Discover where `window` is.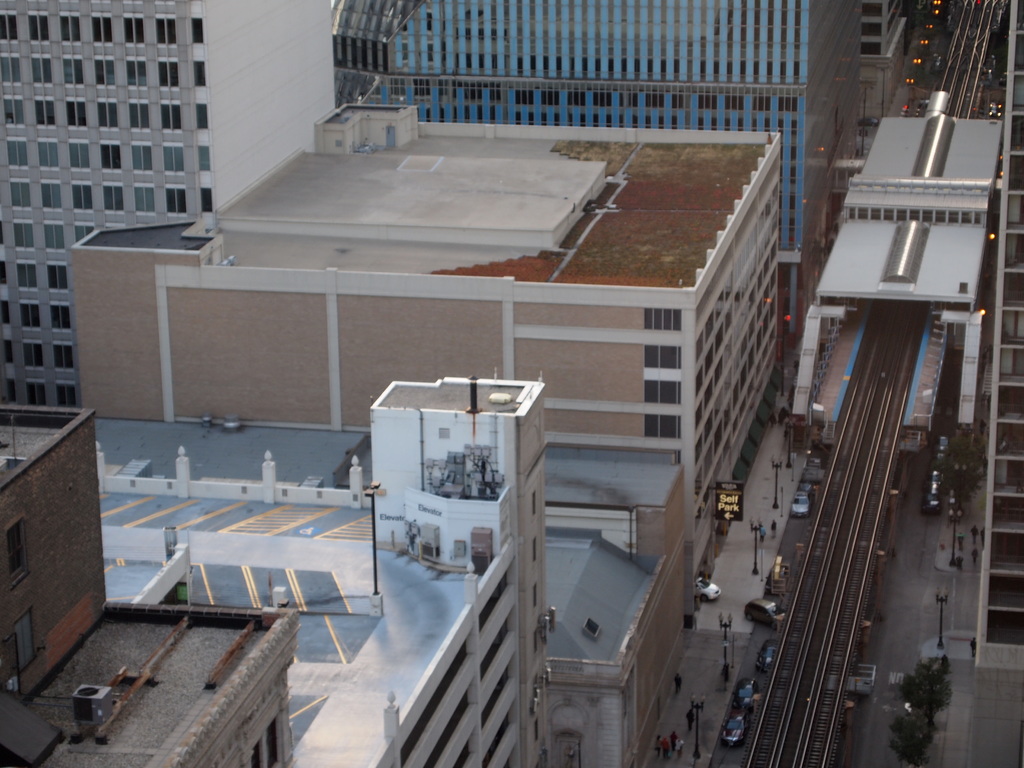
Discovered at (994, 534, 1023, 561).
